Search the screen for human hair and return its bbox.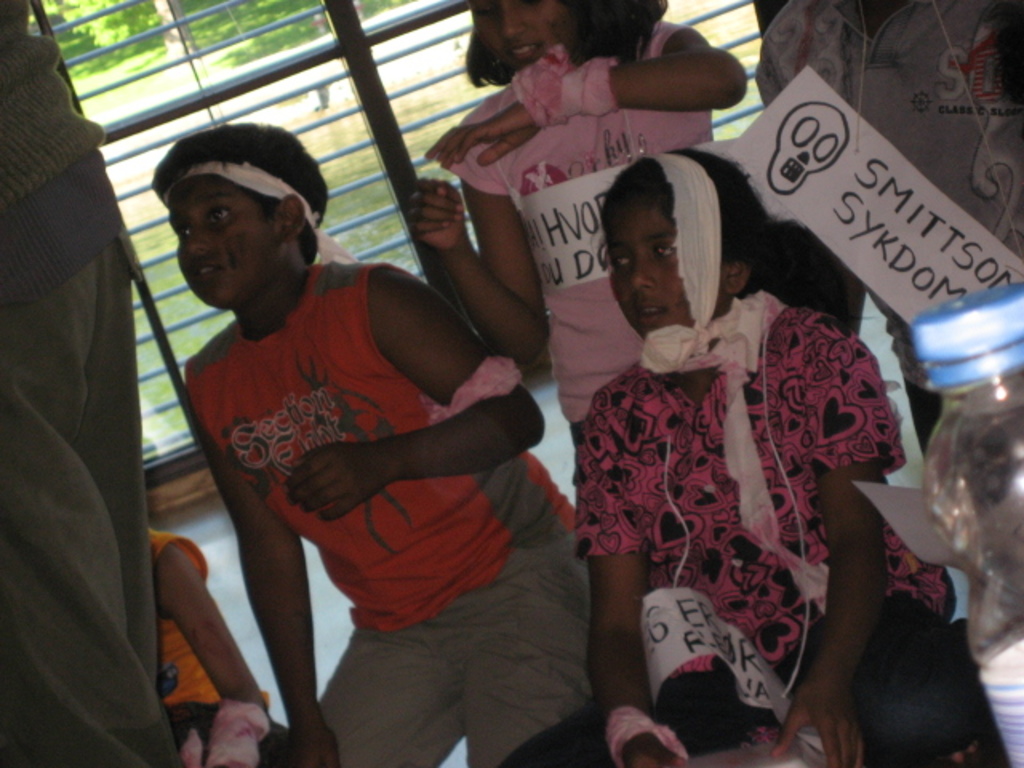
Found: x1=595 y1=146 x2=779 y2=296.
